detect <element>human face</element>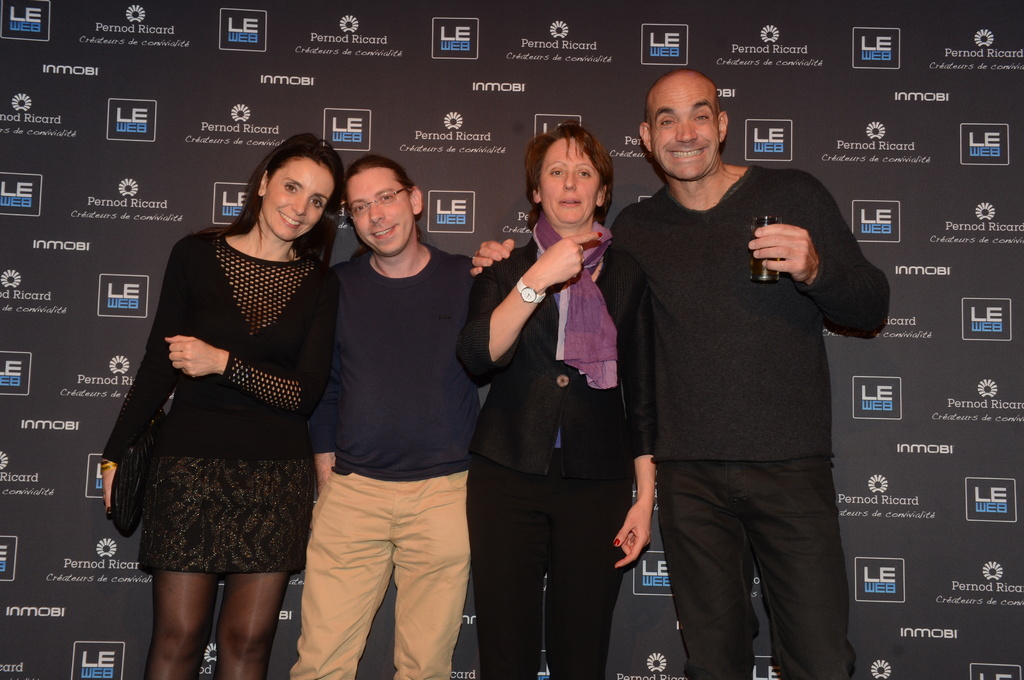
<bbox>268, 160, 325, 239</bbox>
